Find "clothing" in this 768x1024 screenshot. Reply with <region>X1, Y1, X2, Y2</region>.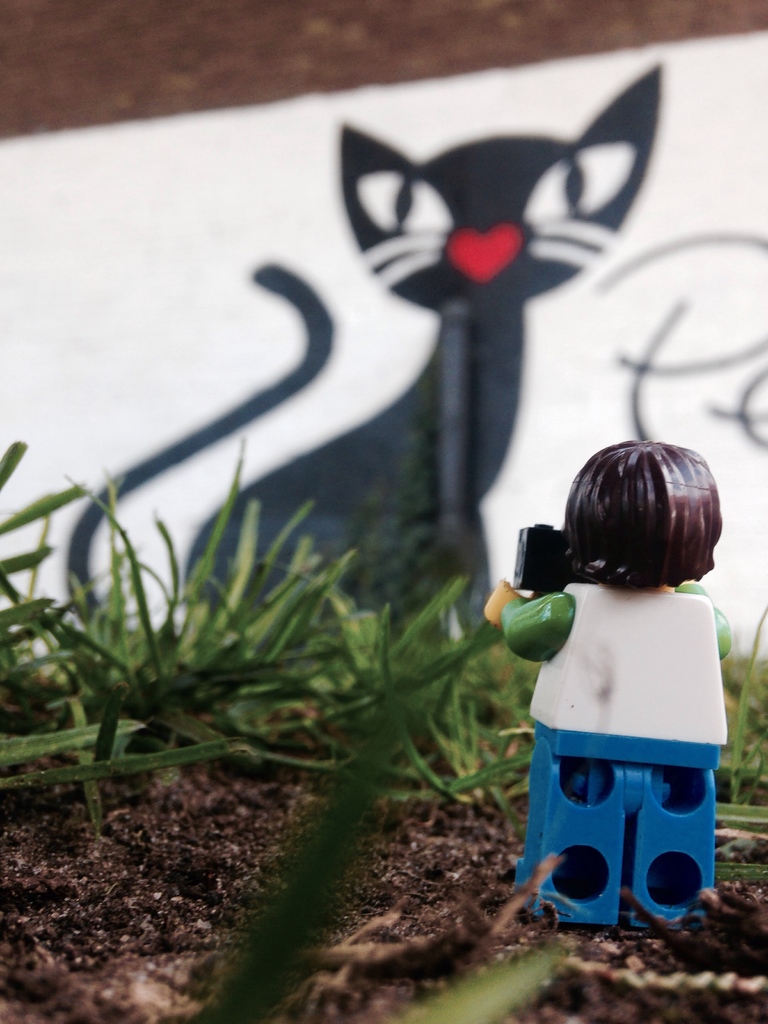
<region>474, 438, 759, 948</region>.
